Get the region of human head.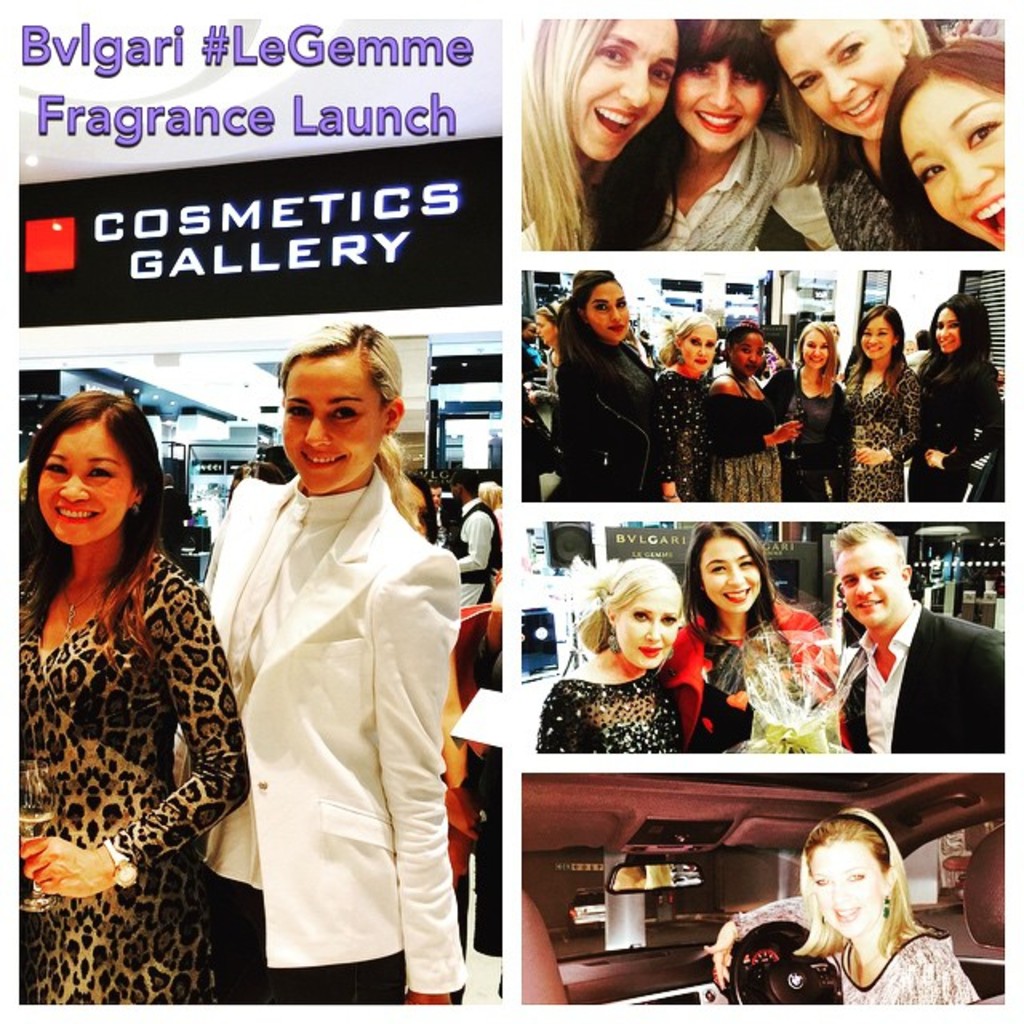
bbox=[758, 14, 925, 139].
